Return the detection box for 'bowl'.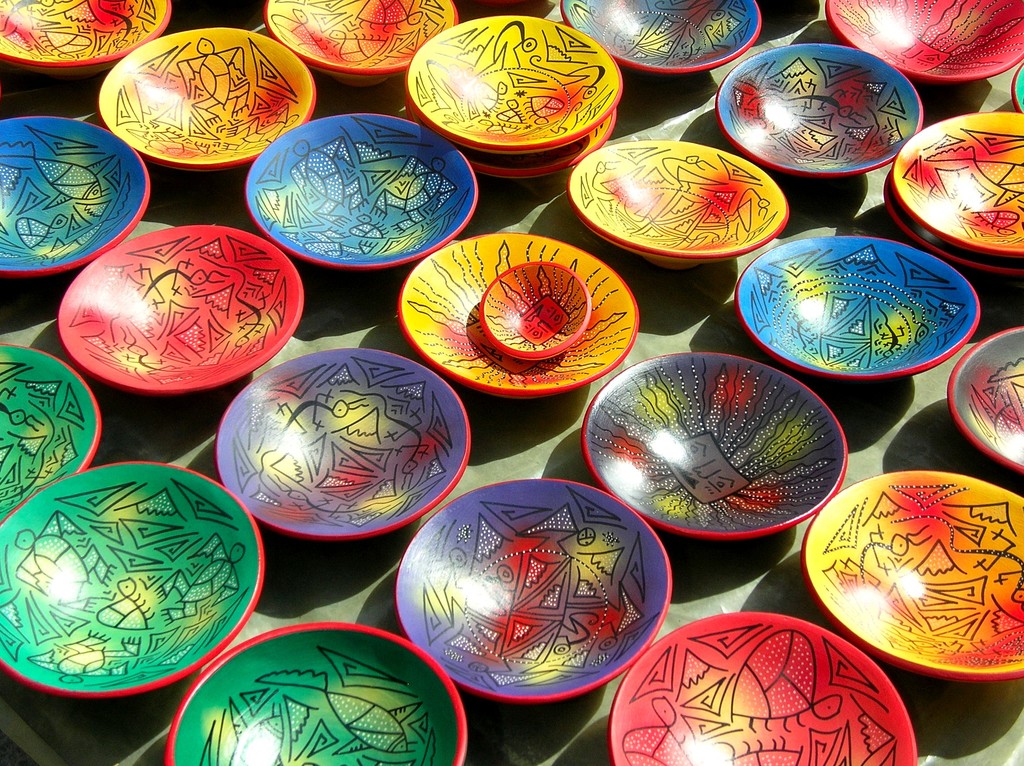
[x1=58, y1=224, x2=305, y2=395].
